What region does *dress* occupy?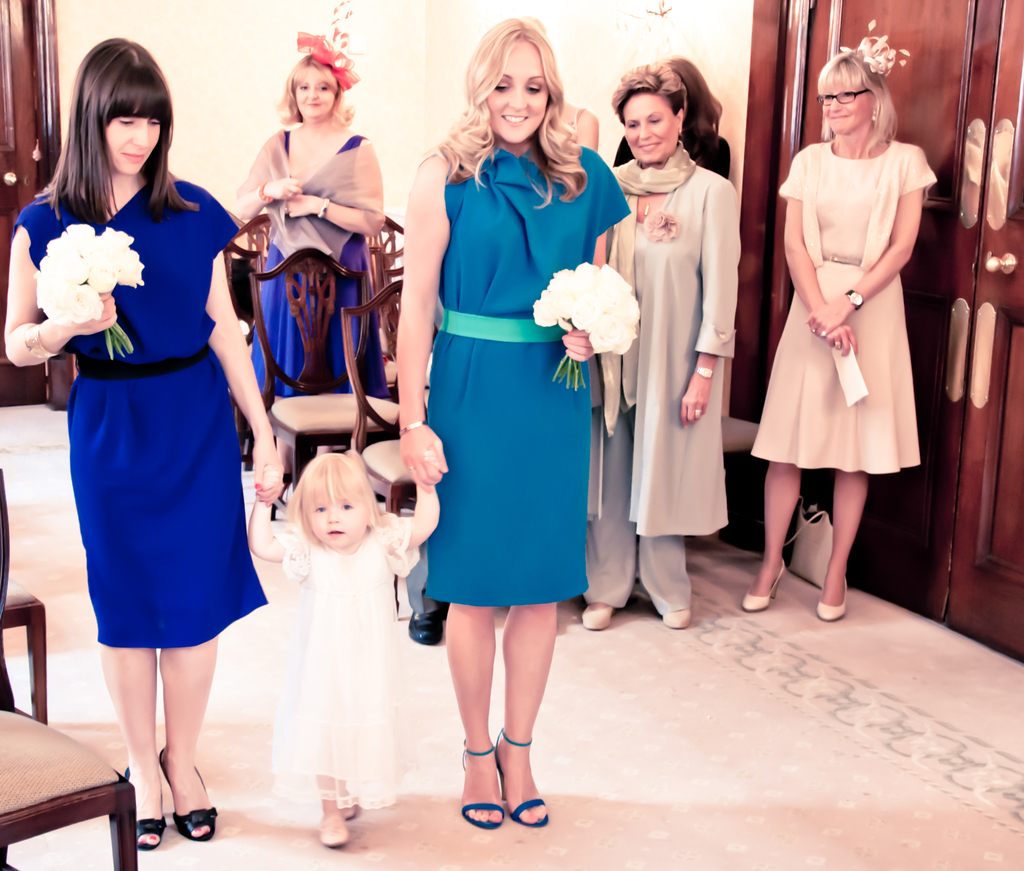
<box>768,126,937,466</box>.
